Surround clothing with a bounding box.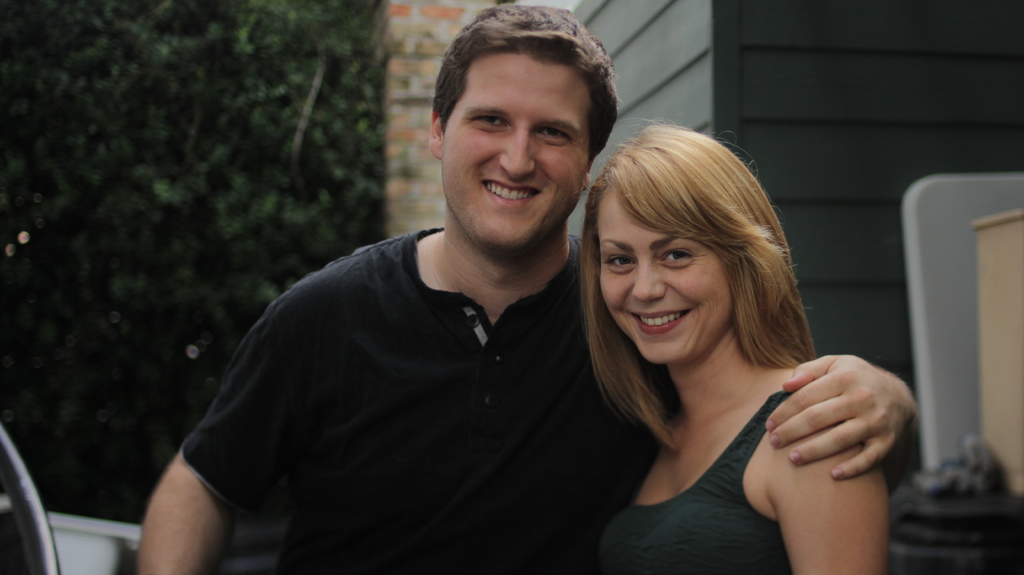
bbox=[578, 386, 794, 574].
